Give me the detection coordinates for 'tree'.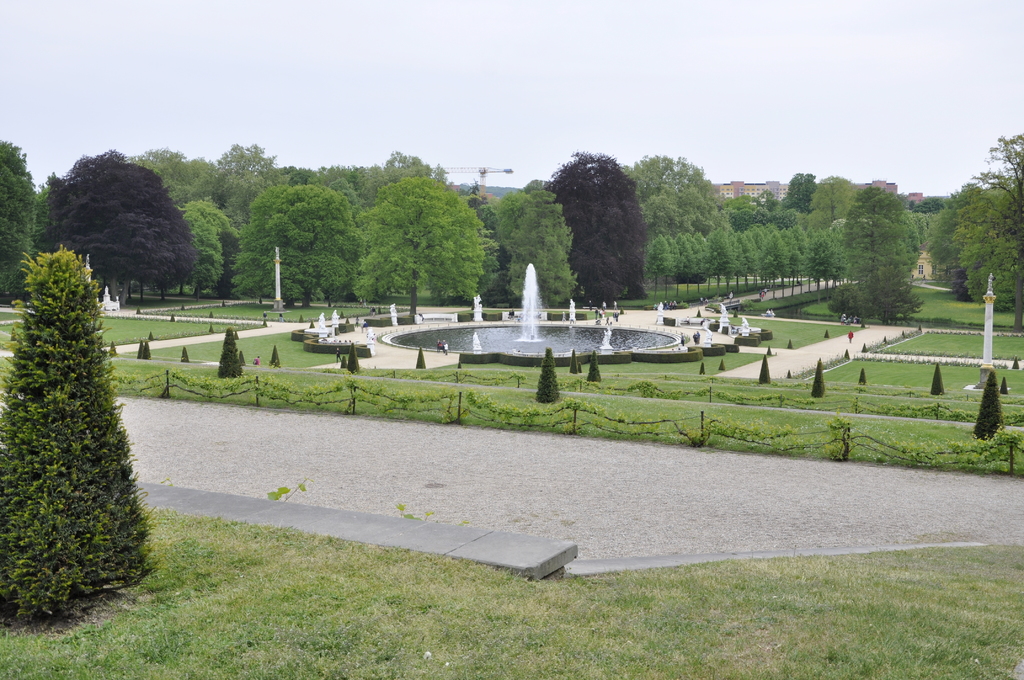
[x1=36, y1=143, x2=200, y2=311].
